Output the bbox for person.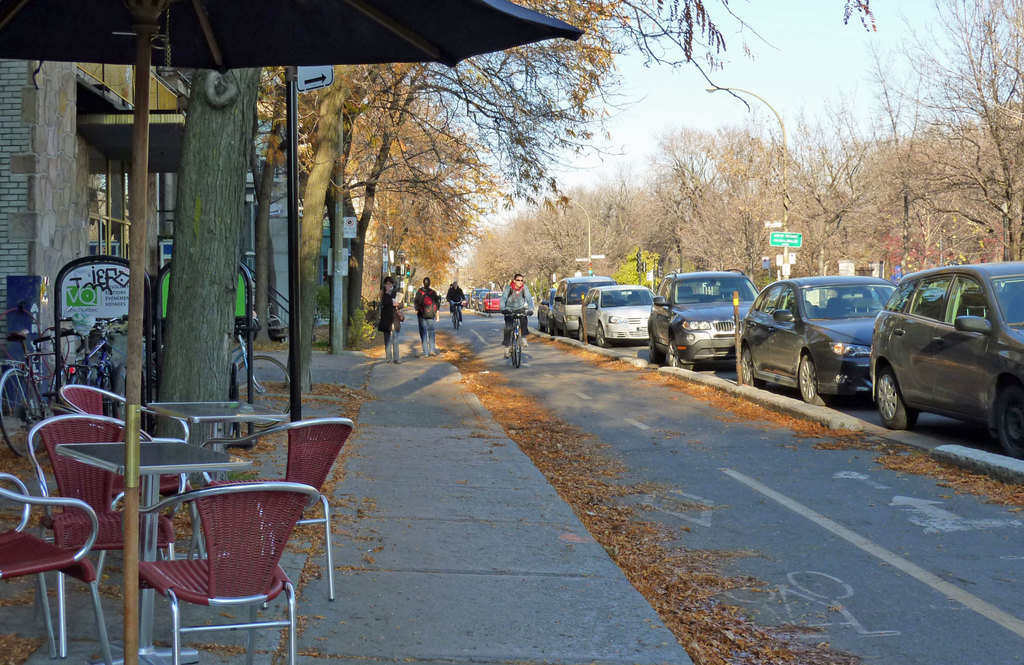
[x1=380, y1=274, x2=408, y2=364].
